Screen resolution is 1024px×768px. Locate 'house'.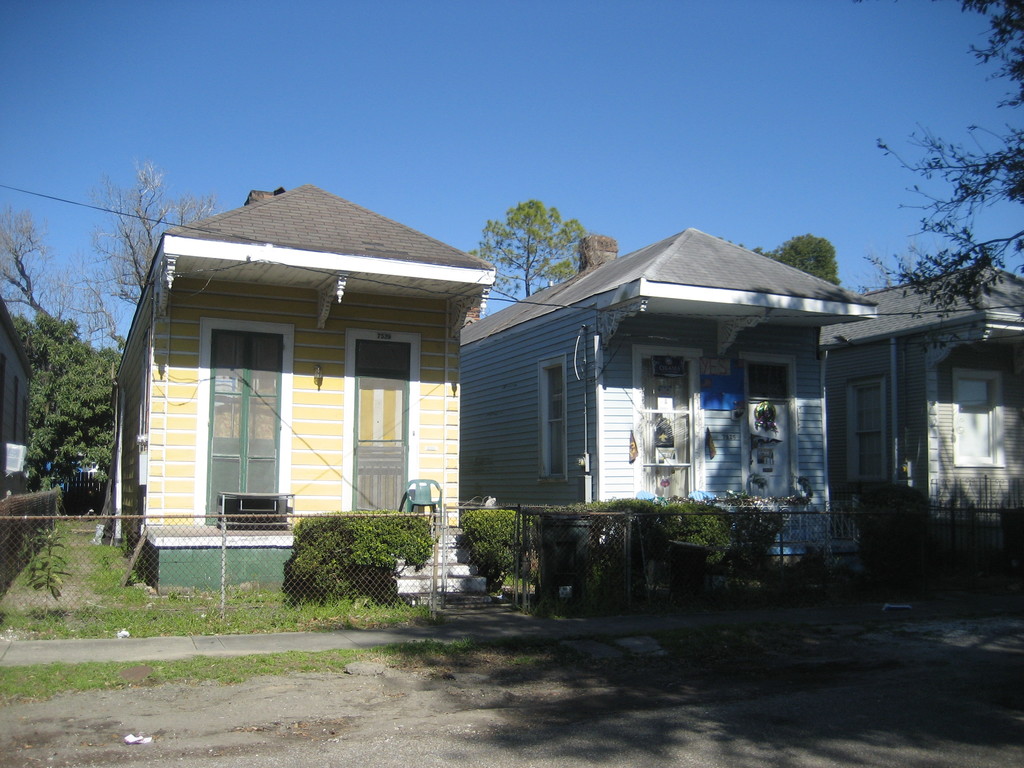
92,186,495,603.
